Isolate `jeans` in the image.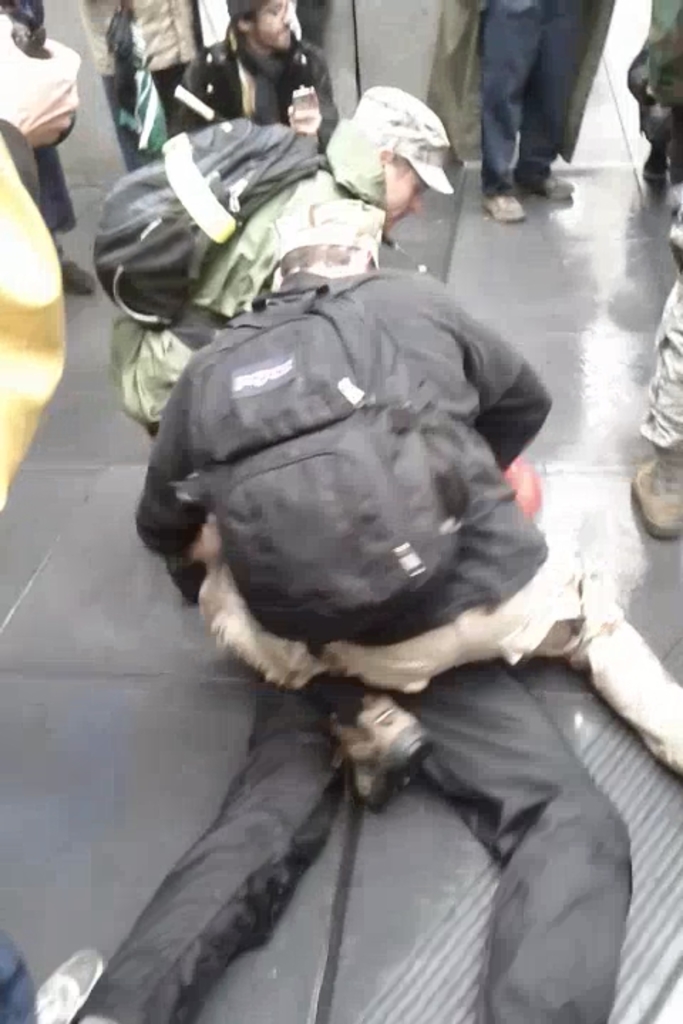
Isolated region: pyautogui.locateOnScreen(477, 7, 602, 189).
